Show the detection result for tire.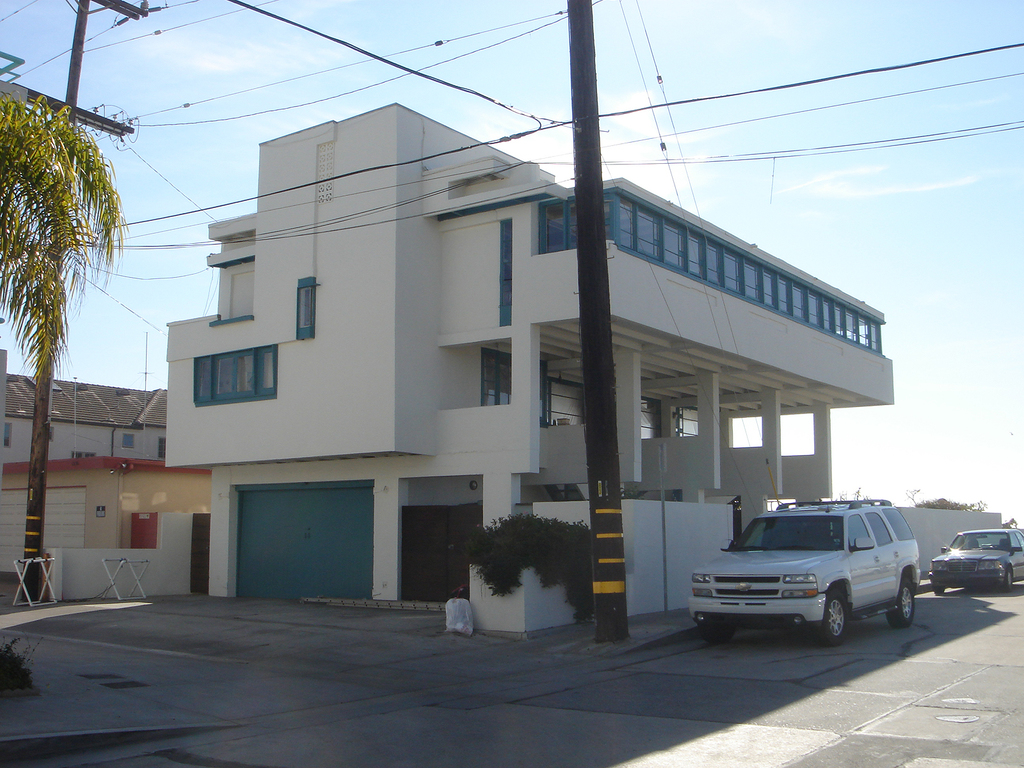
(812,585,849,644).
